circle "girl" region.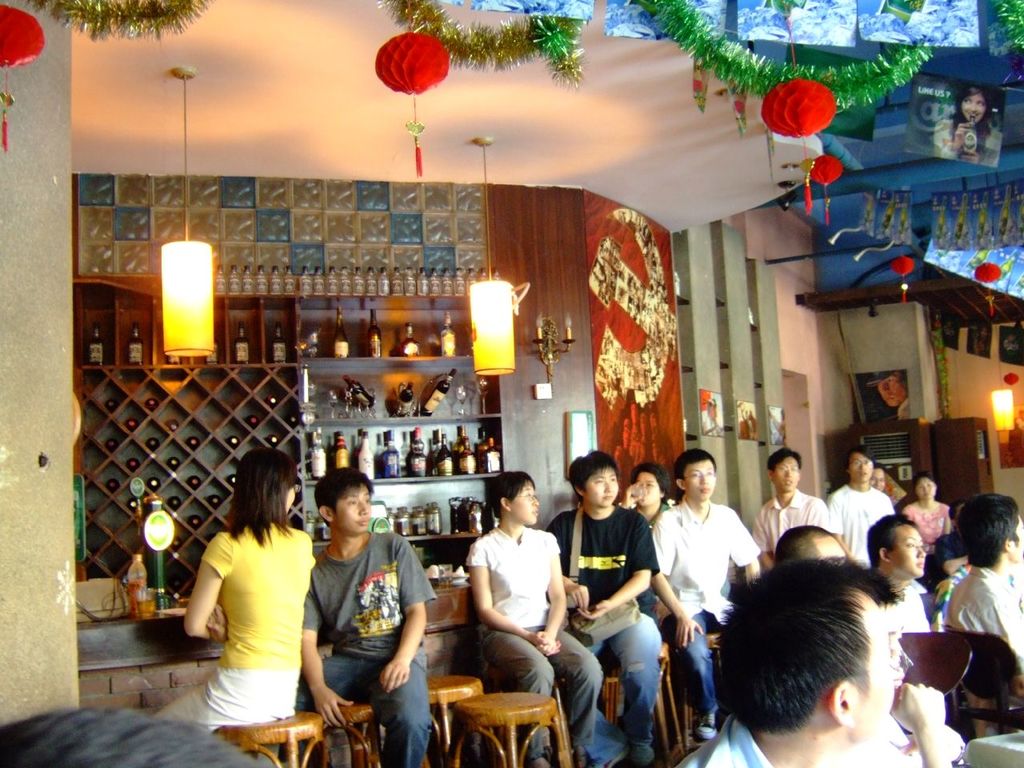
Region: l=902, t=470, r=951, b=591.
